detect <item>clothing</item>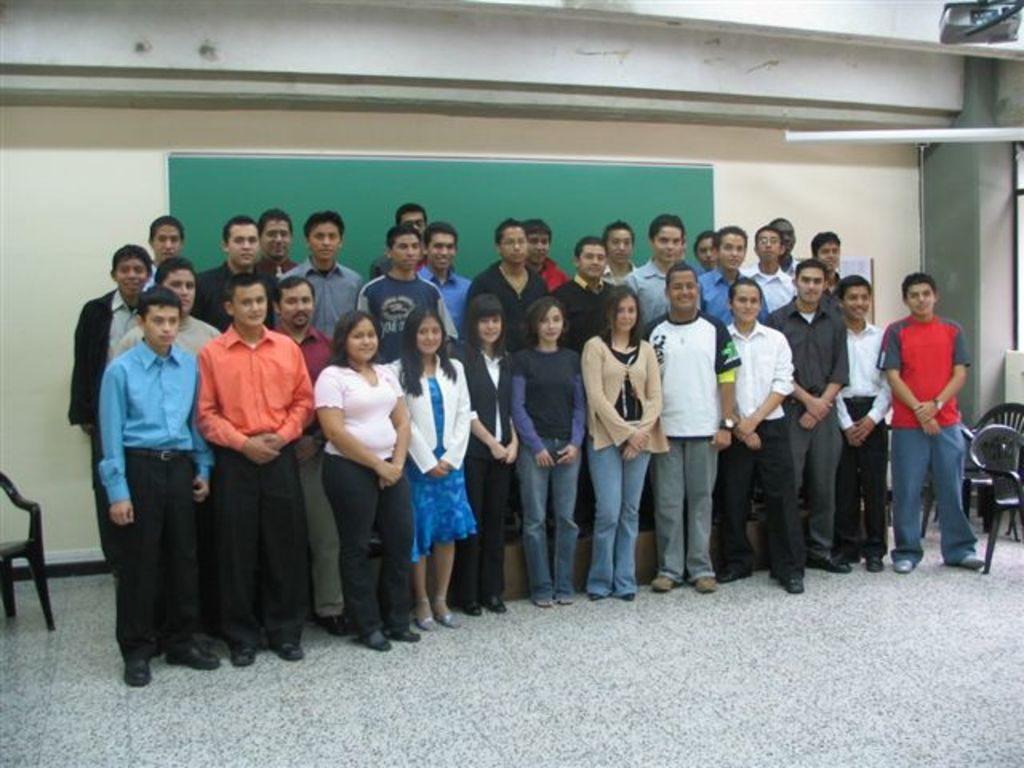
738/261/798/331
